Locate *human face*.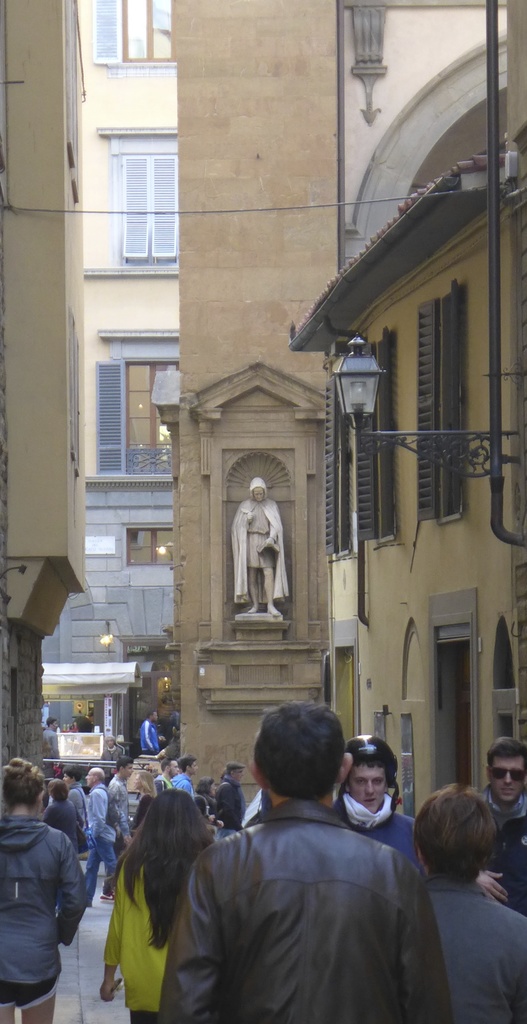
Bounding box: crop(251, 489, 262, 500).
